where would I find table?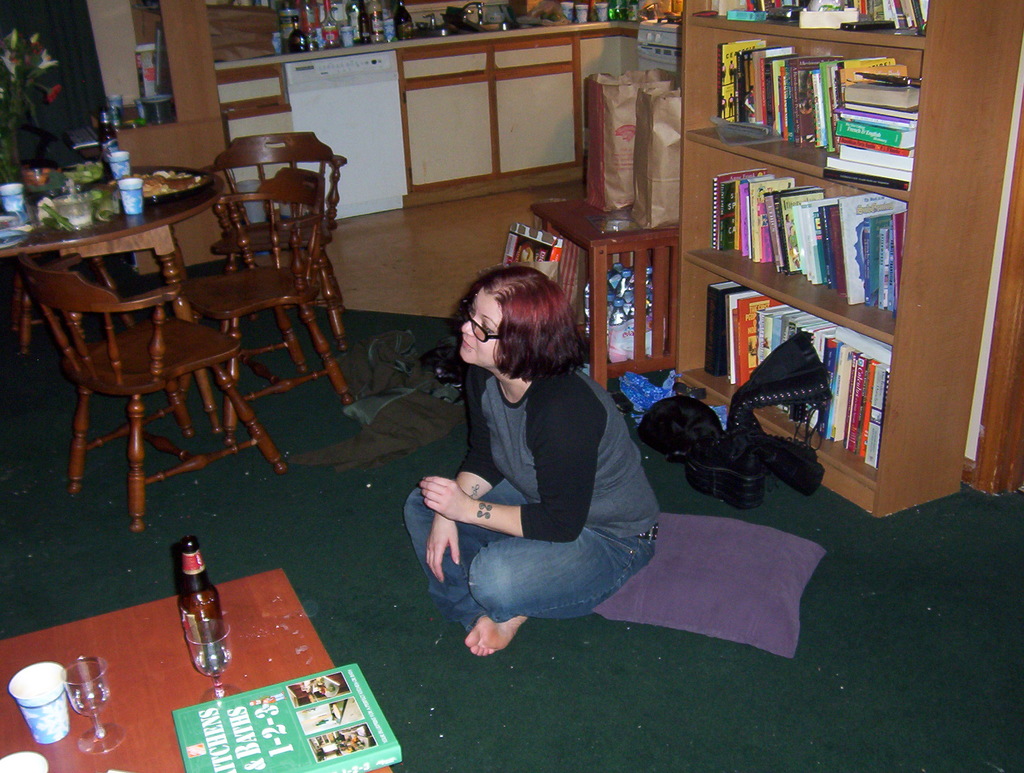
At 2/567/389/772.
